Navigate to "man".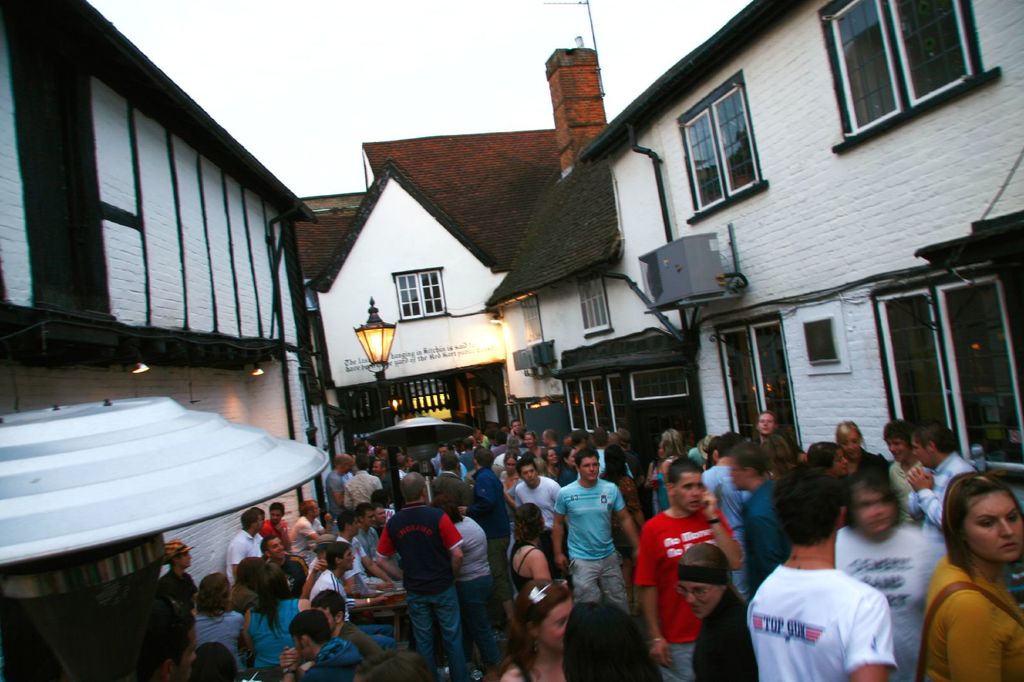
Navigation target: 150:540:195:614.
